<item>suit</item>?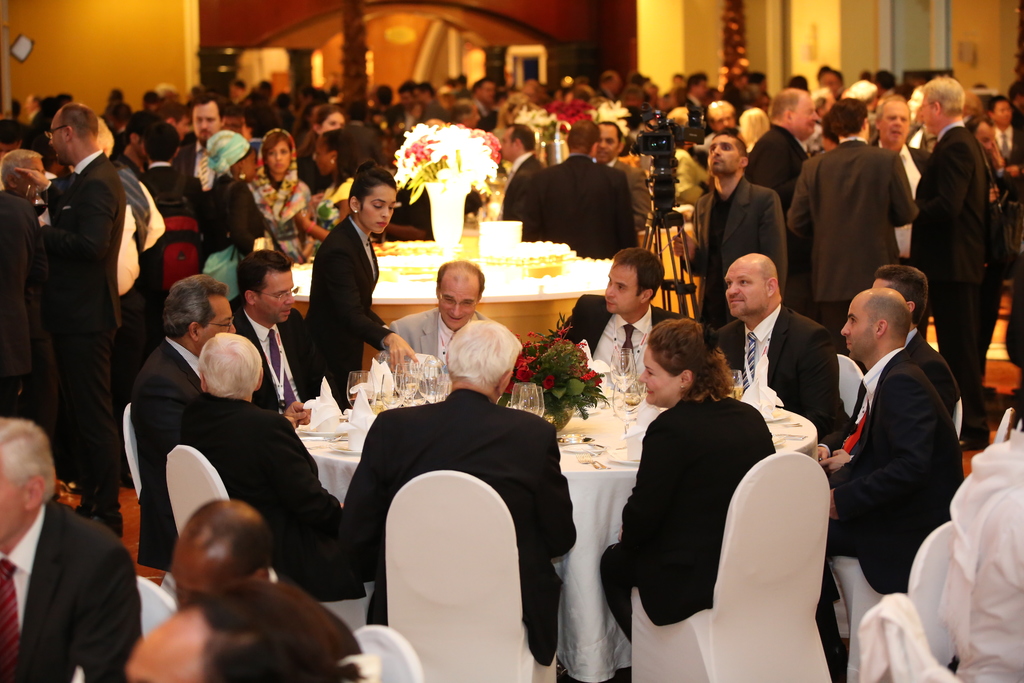
pyautogui.locateOnScreen(866, 135, 938, 336)
